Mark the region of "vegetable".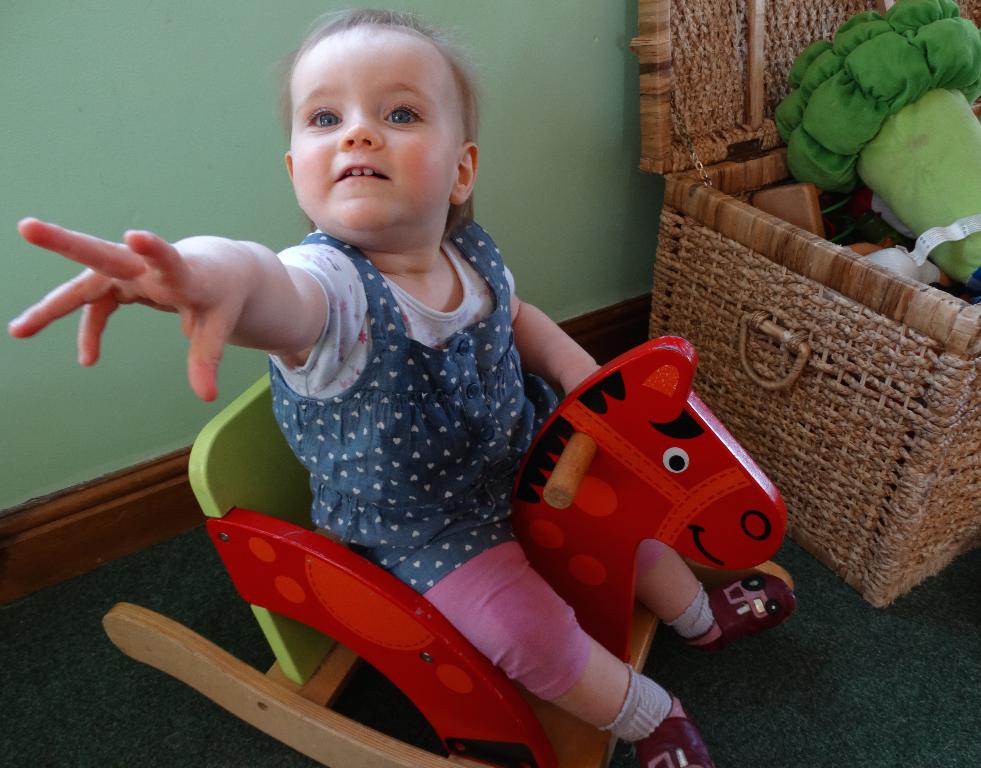
Region: [773, 0, 980, 289].
